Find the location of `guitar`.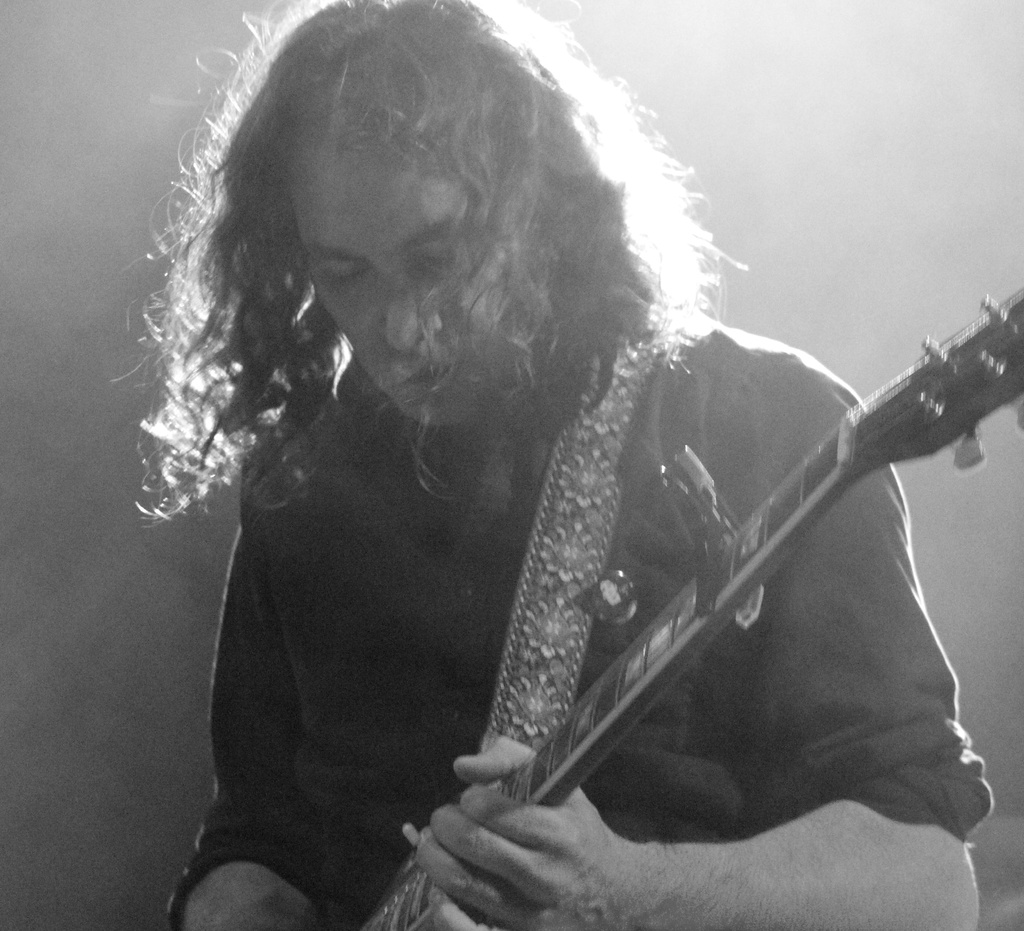
Location: crop(255, 277, 1013, 930).
